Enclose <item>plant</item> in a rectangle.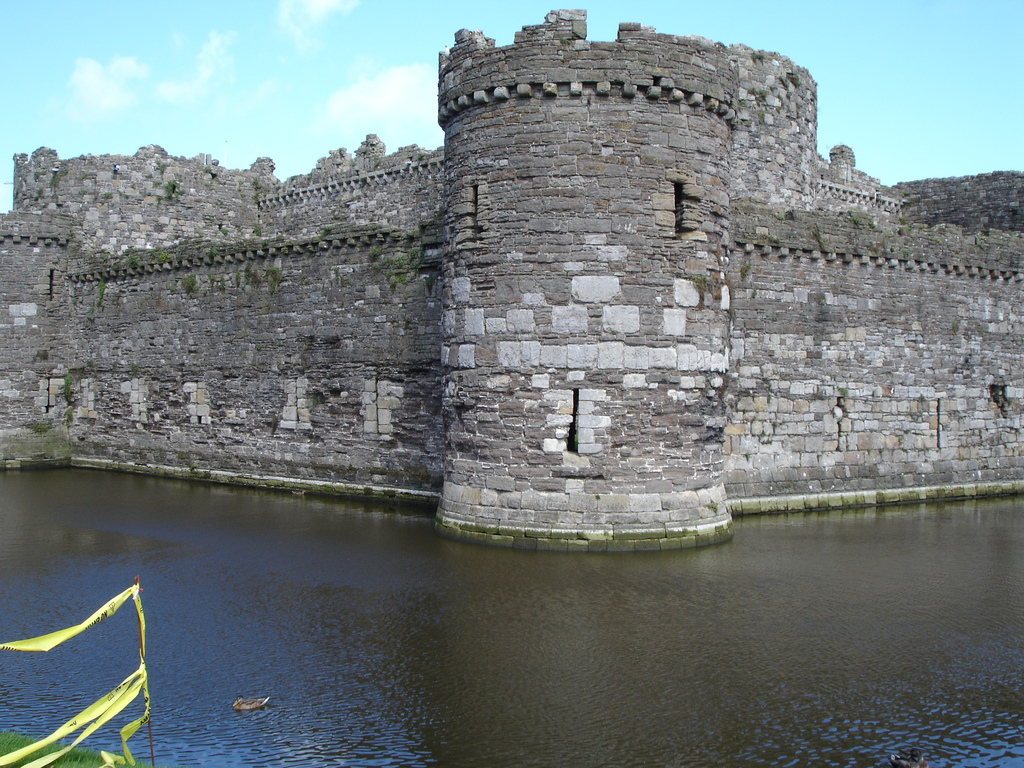
(x1=62, y1=170, x2=70, y2=175).
